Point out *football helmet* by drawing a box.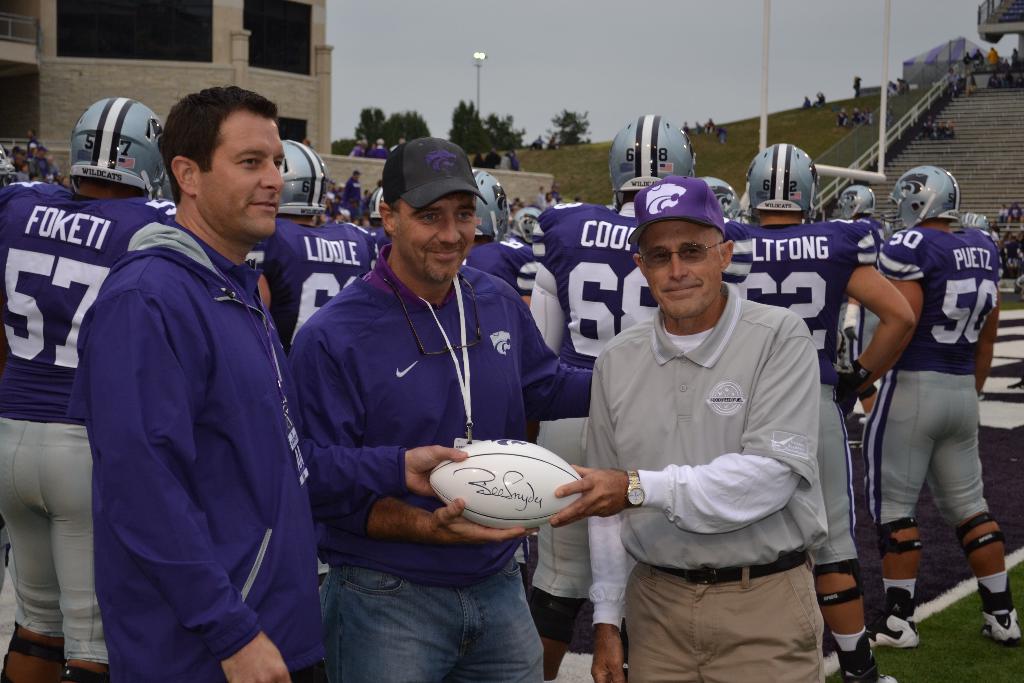
<bbox>750, 143, 817, 222</bbox>.
